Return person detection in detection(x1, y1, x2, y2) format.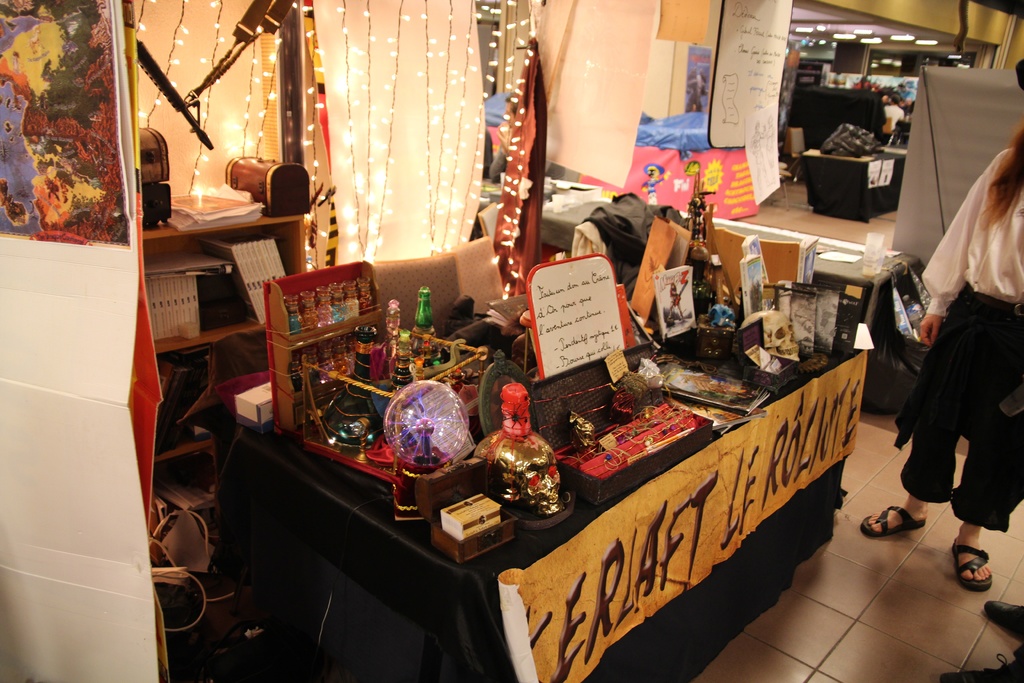
detection(859, 62, 1023, 591).
